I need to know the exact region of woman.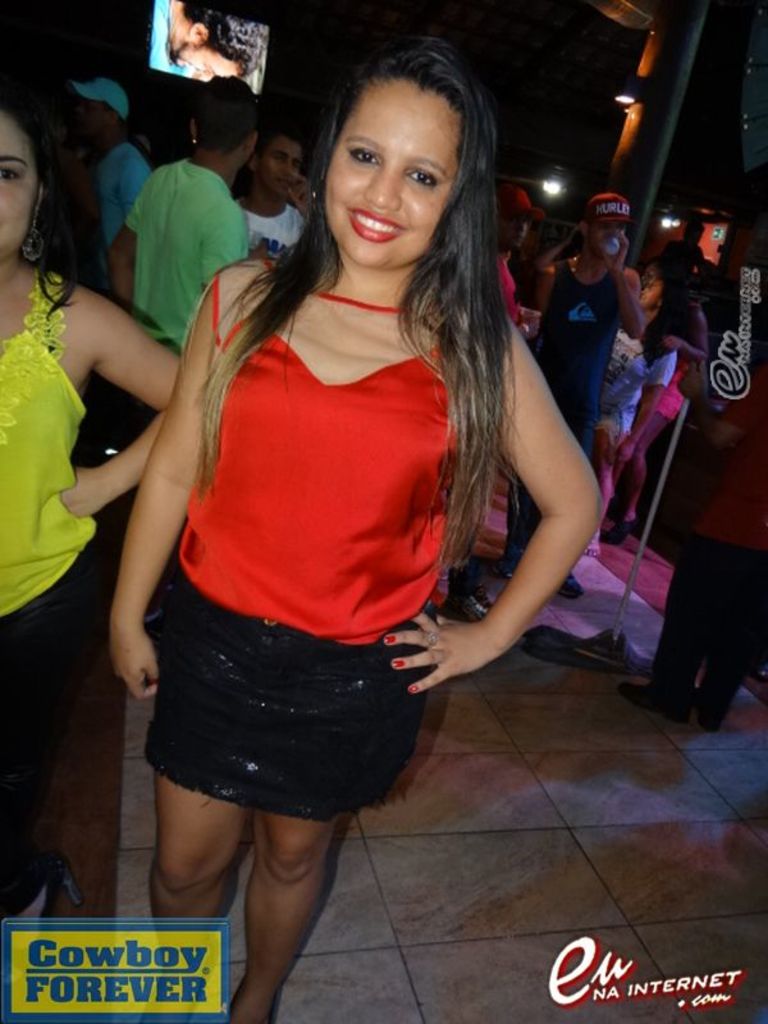
Region: {"x1": 622, "y1": 261, "x2": 709, "y2": 535}.
